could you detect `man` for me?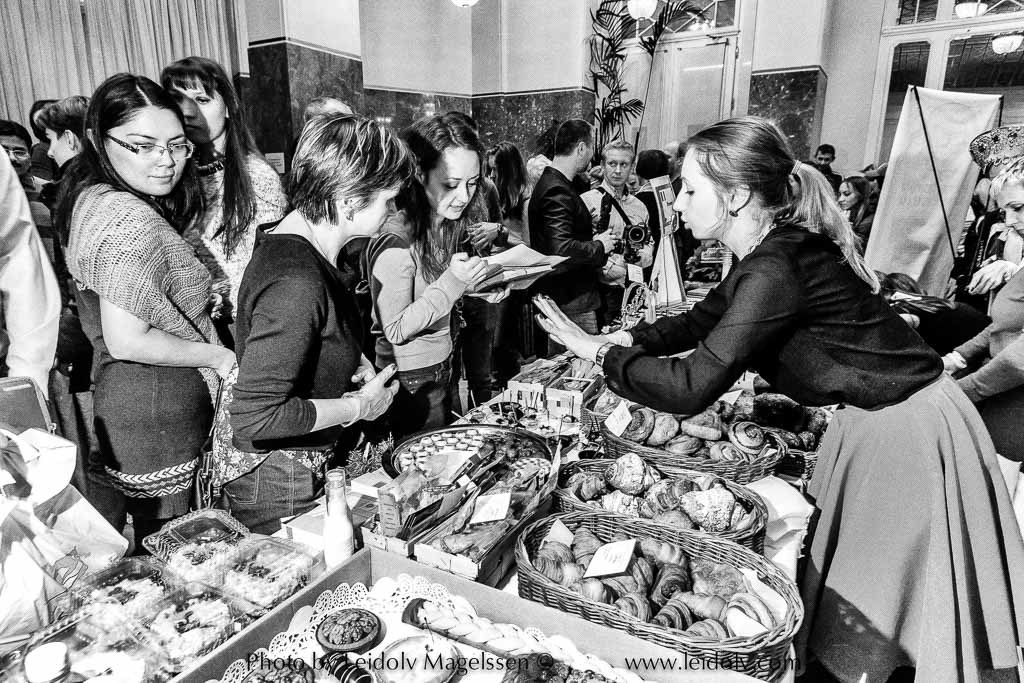
Detection result: region(525, 114, 614, 358).
